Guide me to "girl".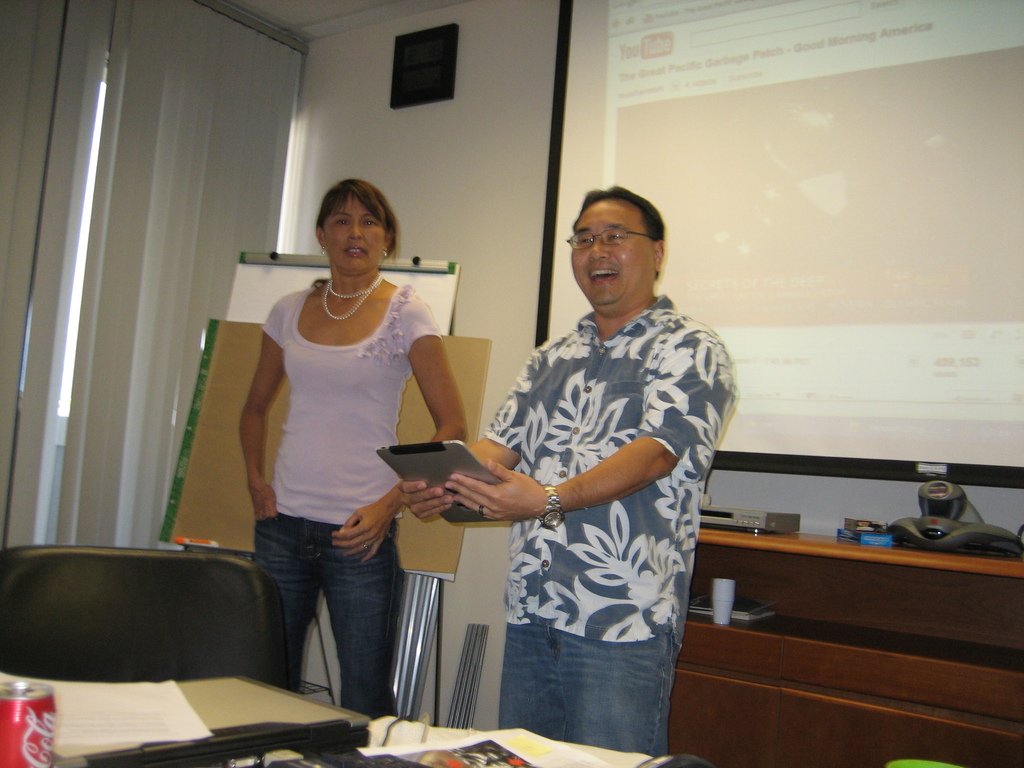
Guidance: {"left": 239, "top": 179, "right": 469, "bottom": 718}.
